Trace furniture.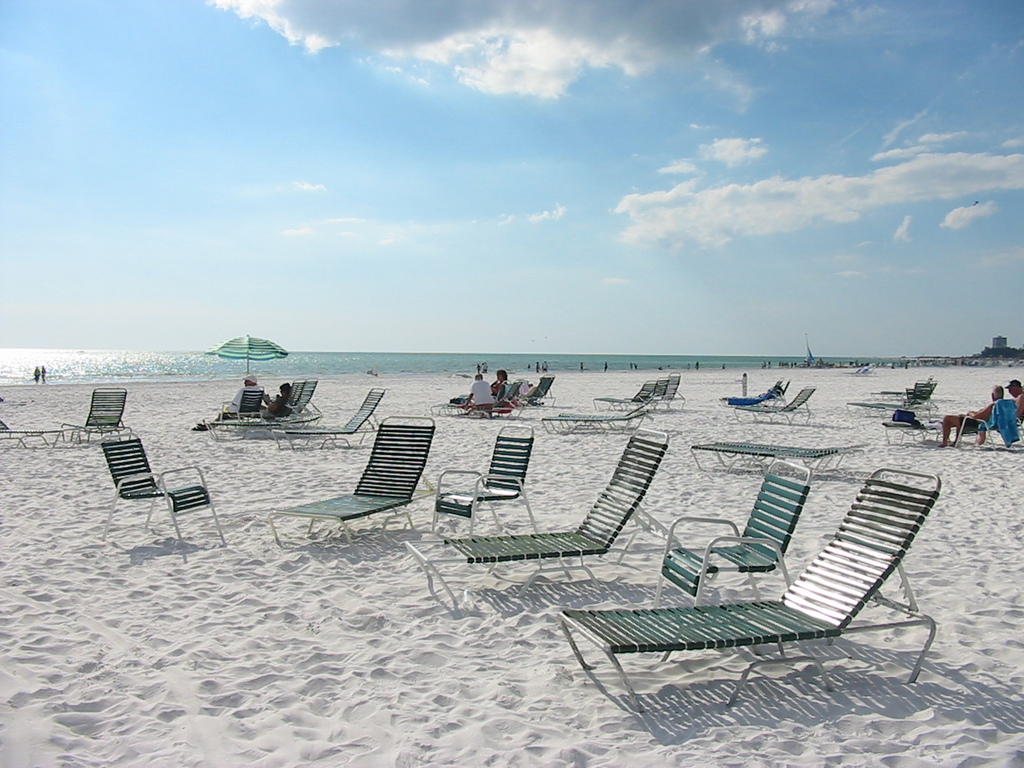
Traced to box(944, 400, 1018, 446).
